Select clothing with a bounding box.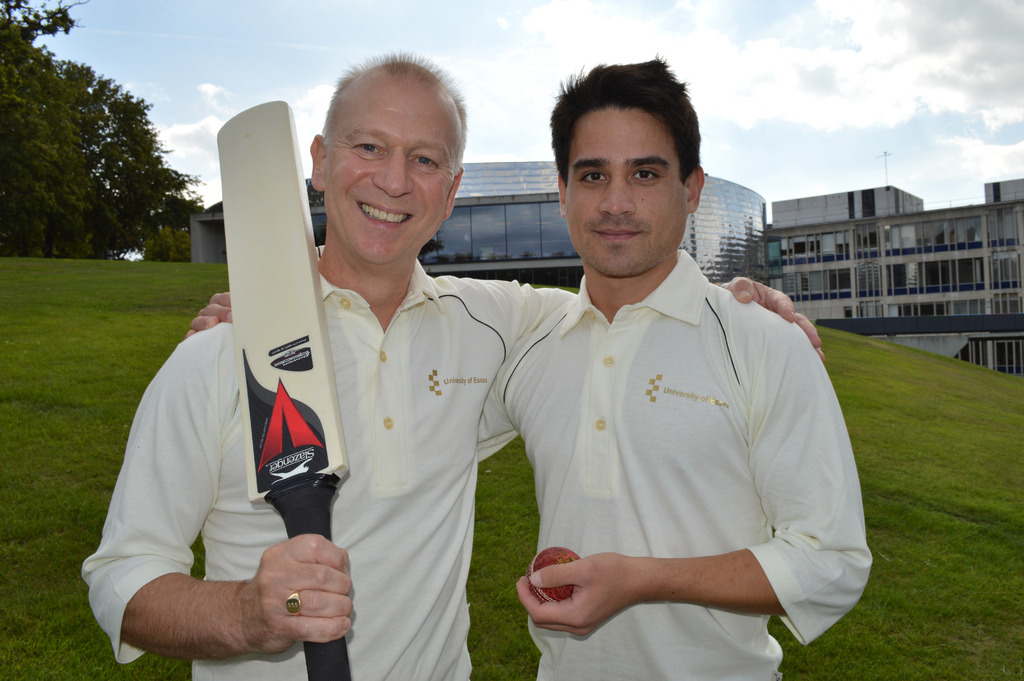
pyautogui.locateOnScreen(84, 259, 564, 680).
